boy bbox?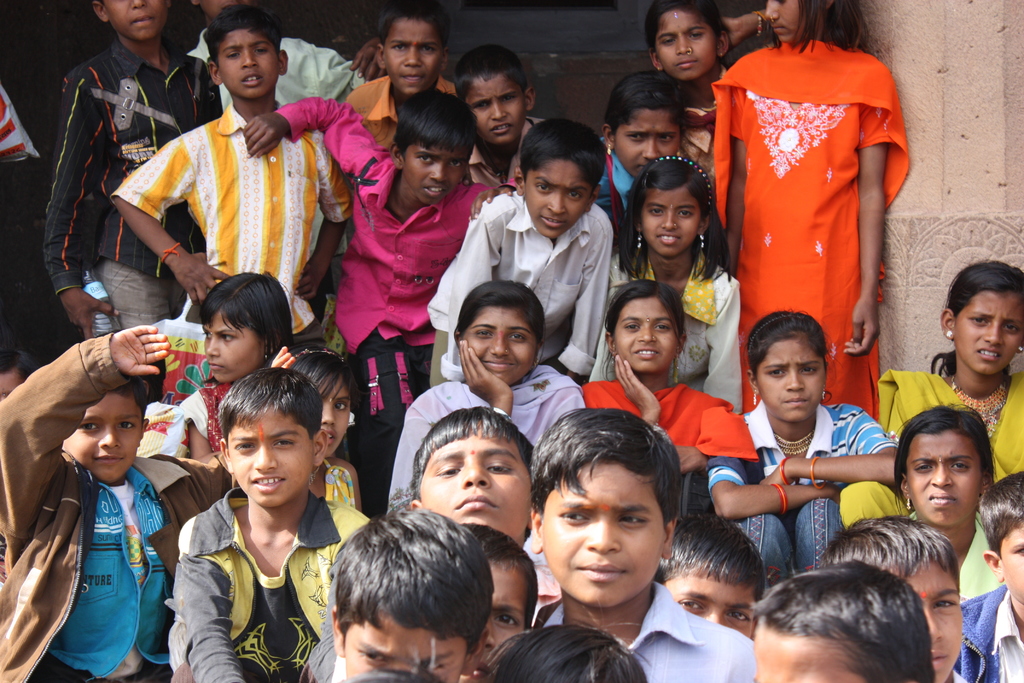
box(754, 559, 935, 682)
